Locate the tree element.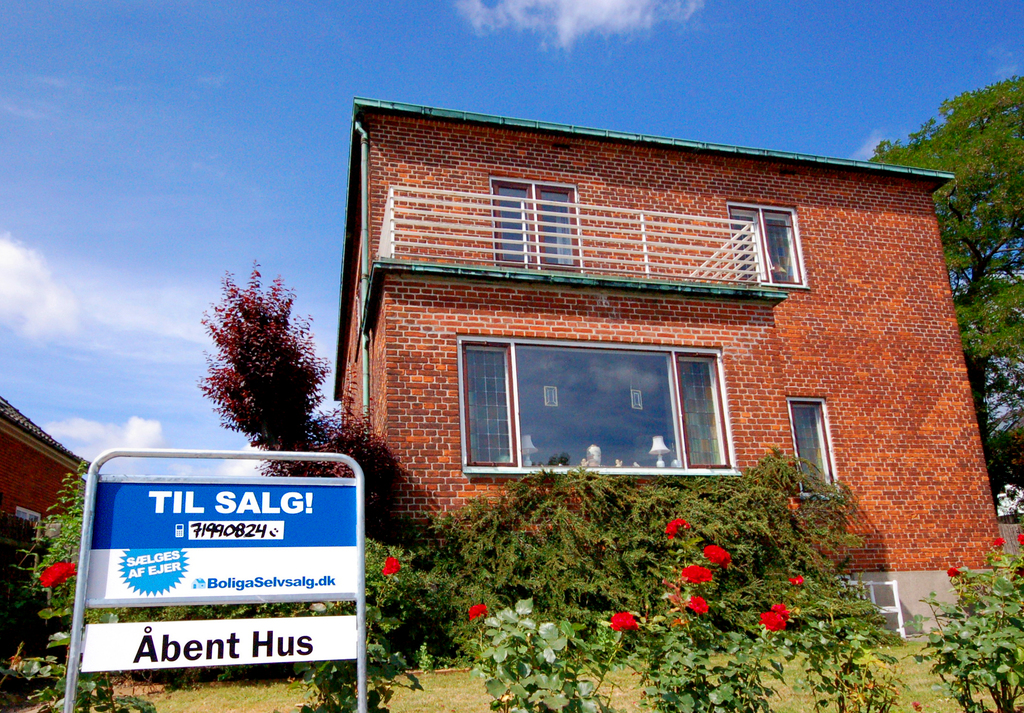
Element bbox: [x1=875, y1=75, x2=1023, y2=501].
